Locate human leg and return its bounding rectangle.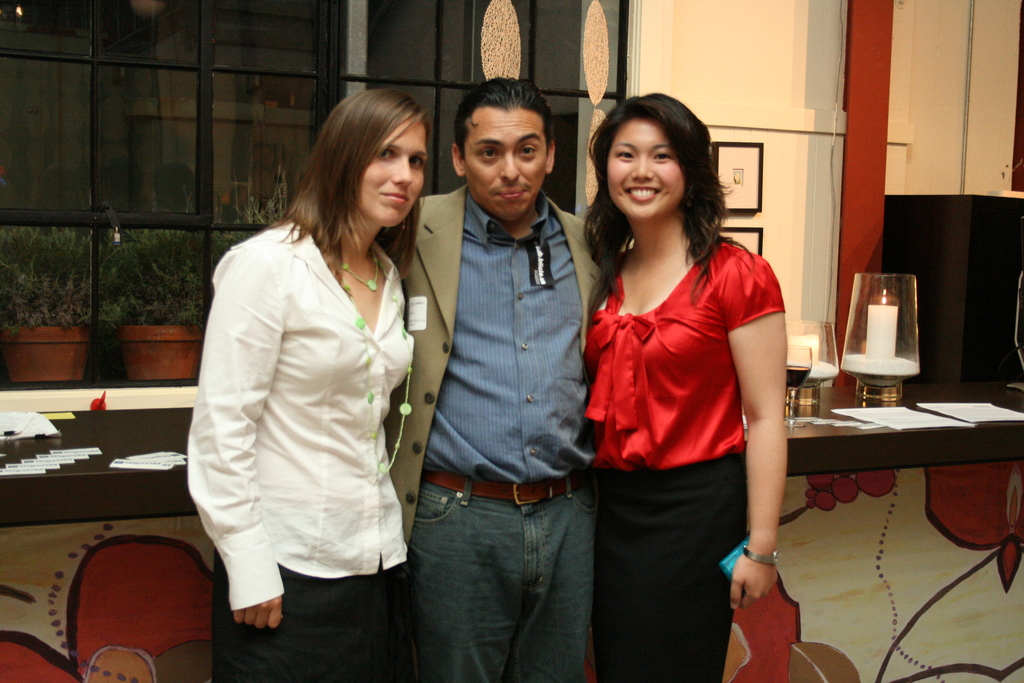
219:557:334:682.
